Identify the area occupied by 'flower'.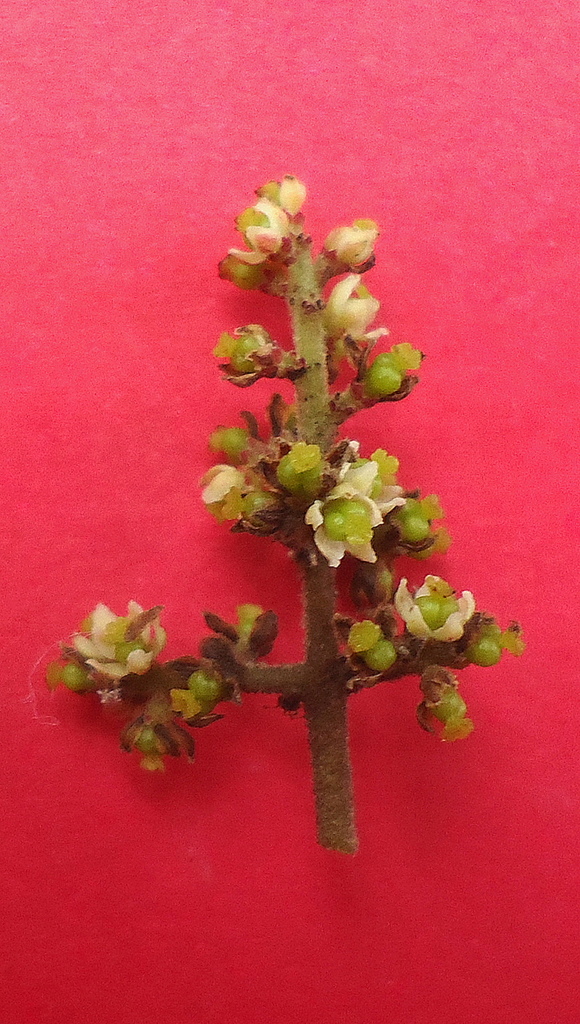
Area: bbox(399, 577, 482, 647).
